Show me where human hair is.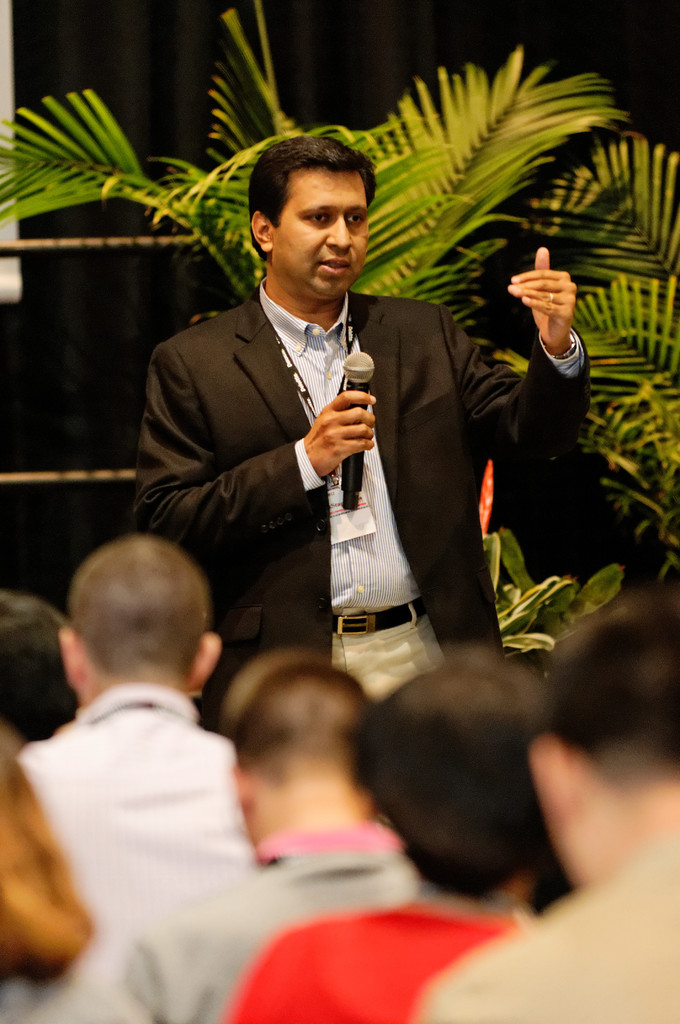
human hair is at bbox=[250, 134, 376, 262].
